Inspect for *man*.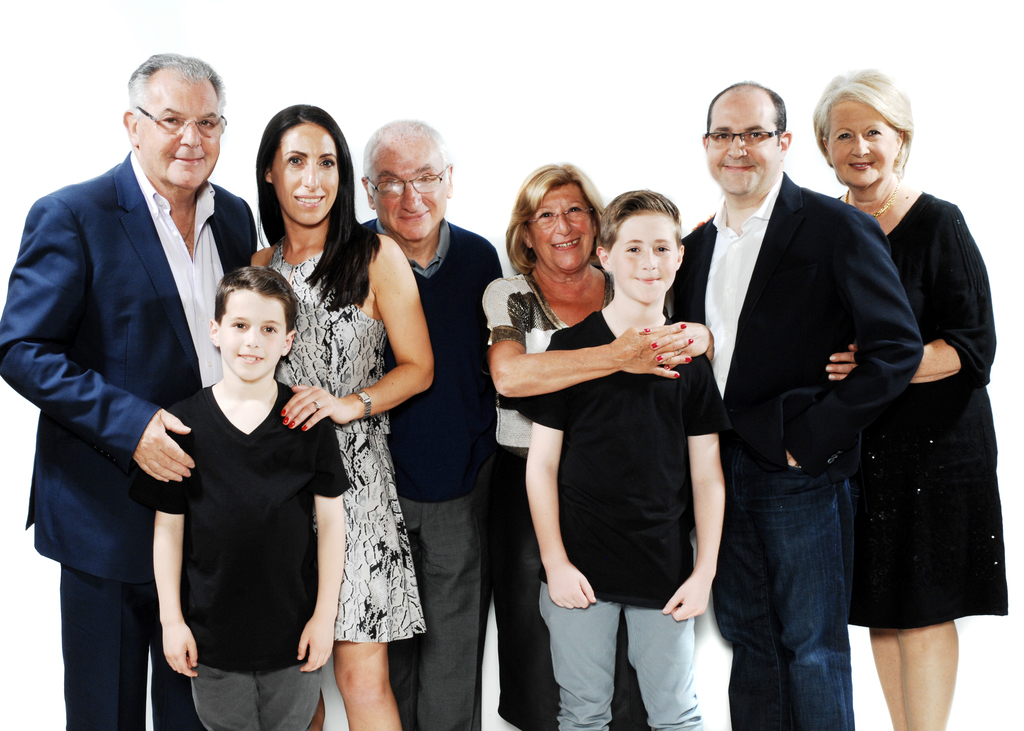
Inspection: (x1=362, y1=117, x2=502, y2=730).
